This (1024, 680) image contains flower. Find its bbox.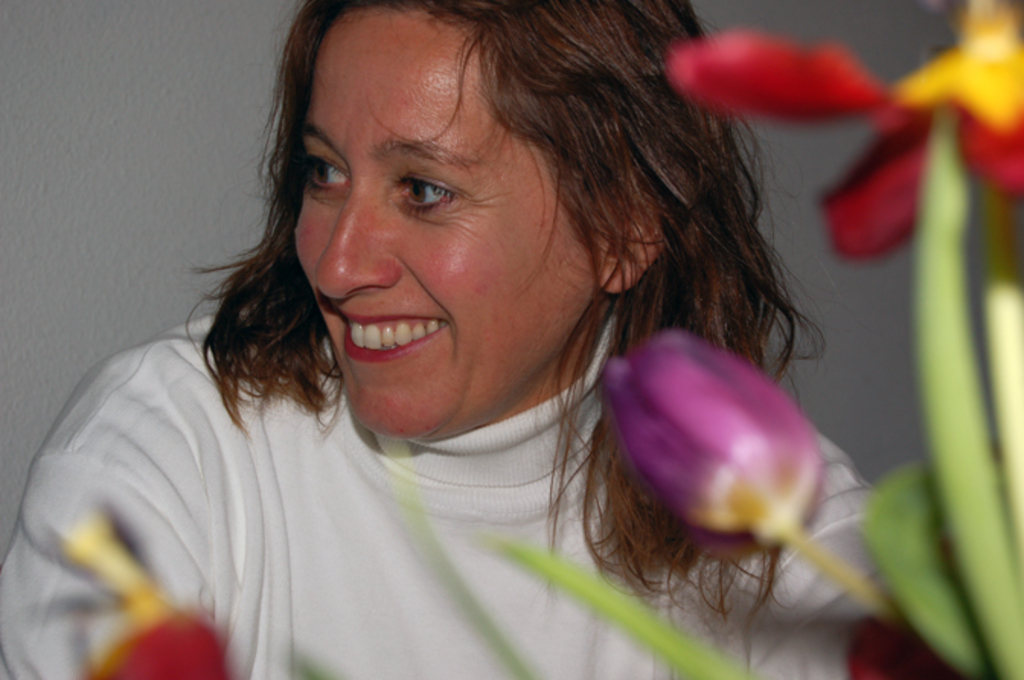
564:311:878:639.
